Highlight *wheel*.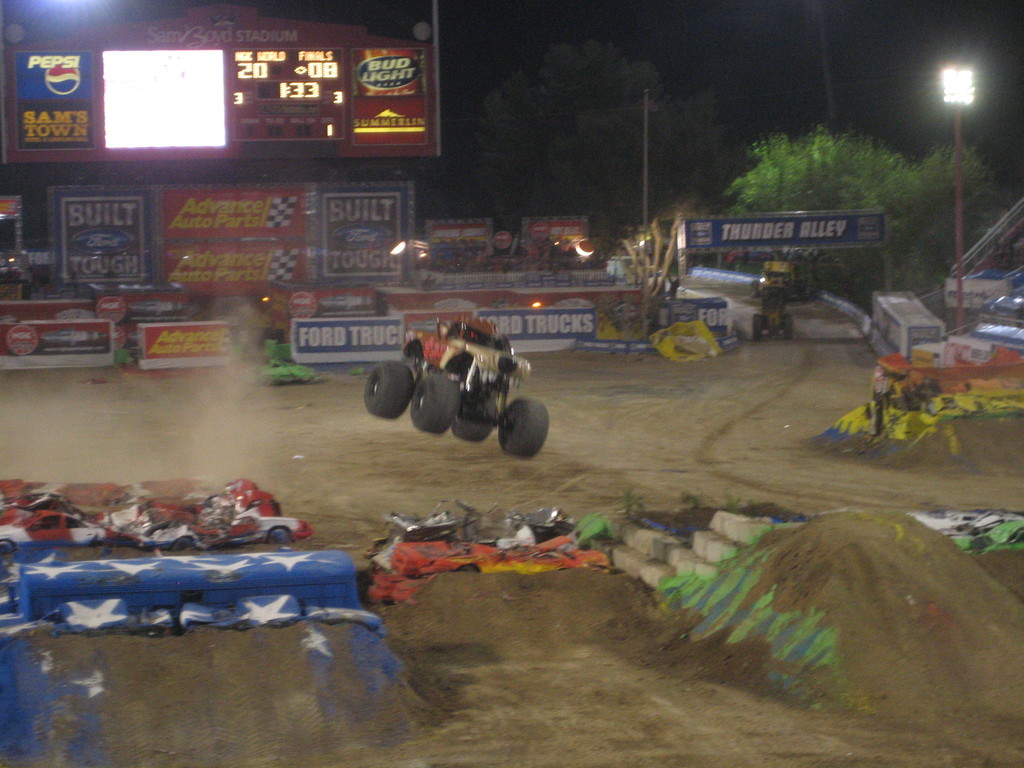
Highlighted region: {"left": 780, "top": 314, "right": 794, "bottom": 340}.
